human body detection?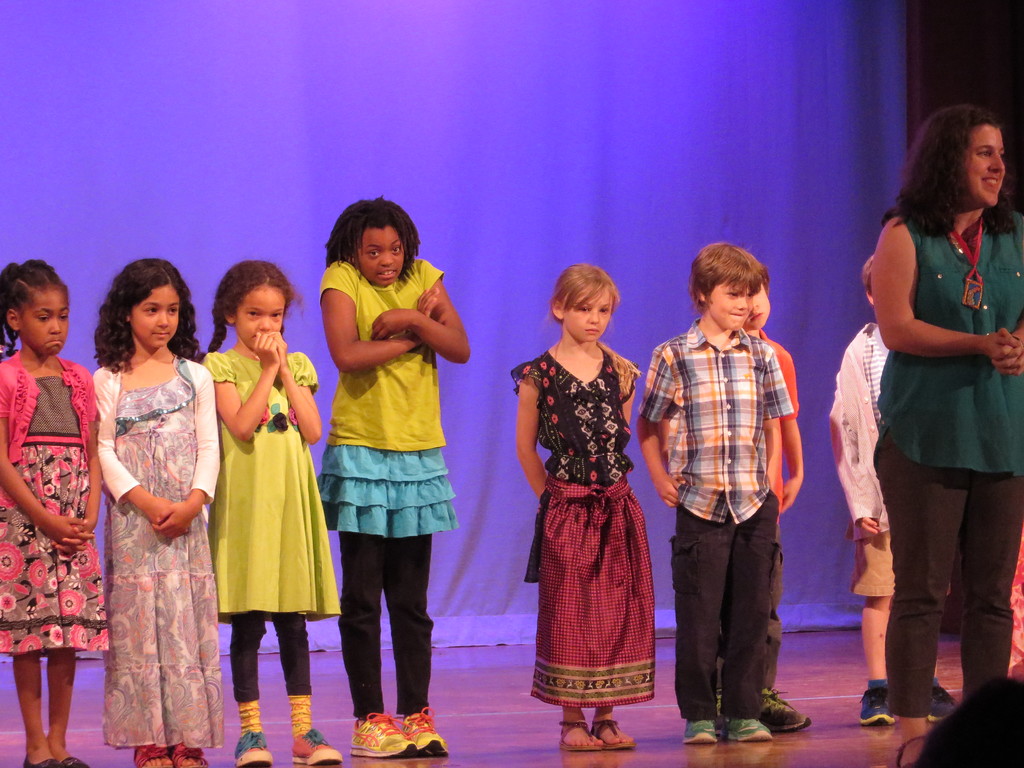
BBox(199, 265, 344, 756)
